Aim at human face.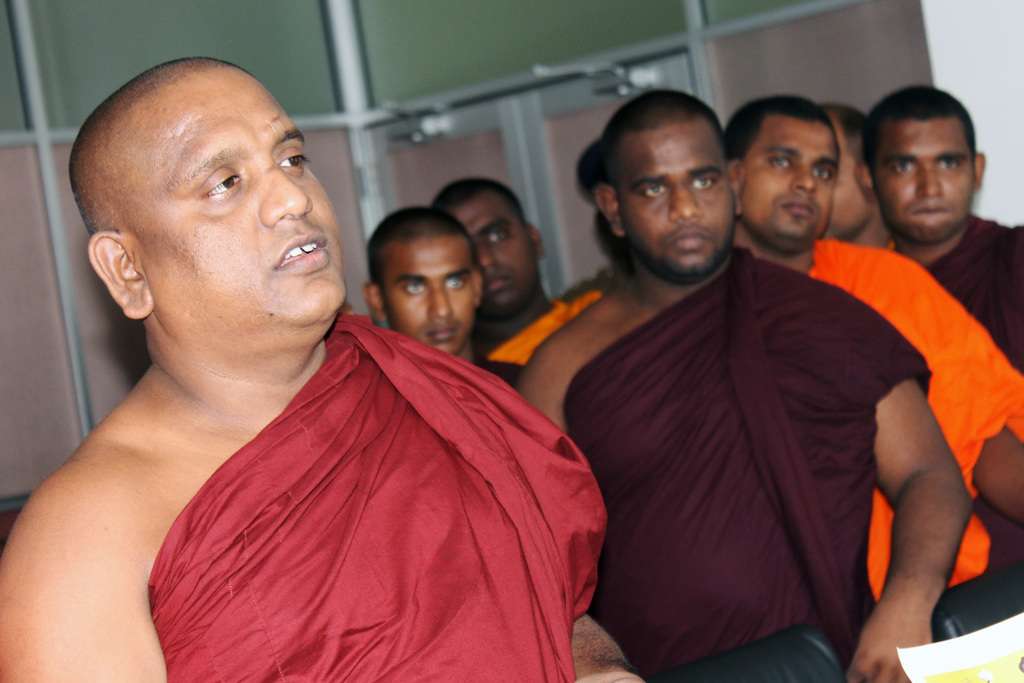
Aimed at 131/63/337/320.
